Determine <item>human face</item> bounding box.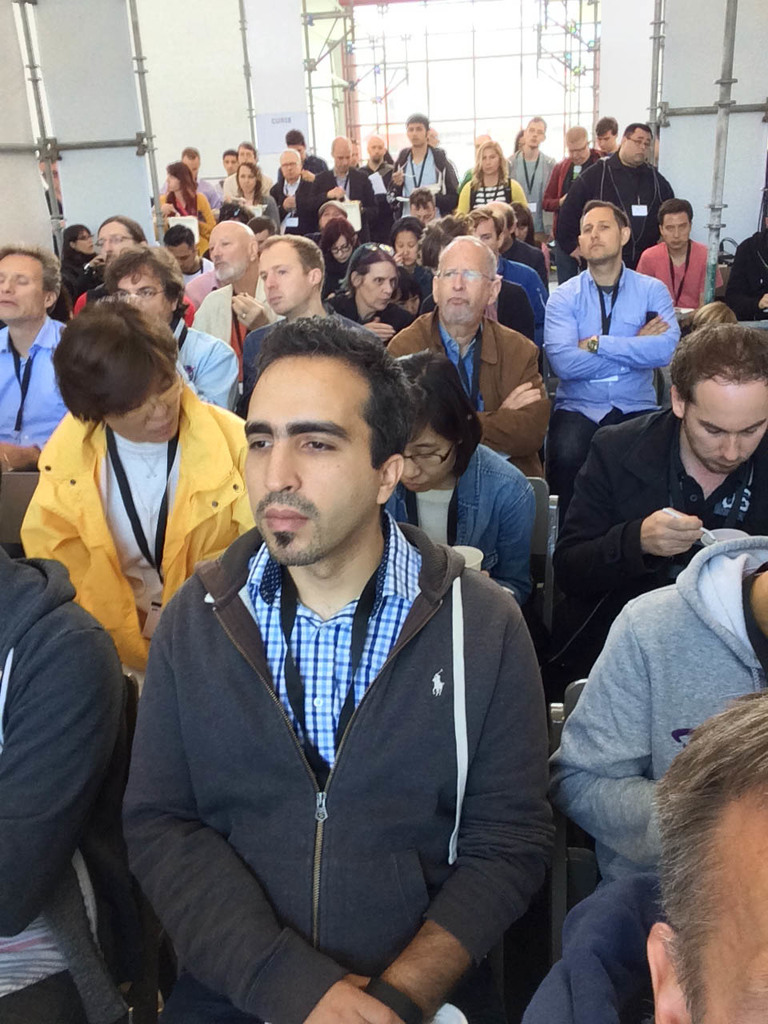
Determined: {"left": 602, "top": 130, "right": 617, "bottom": 154}.
